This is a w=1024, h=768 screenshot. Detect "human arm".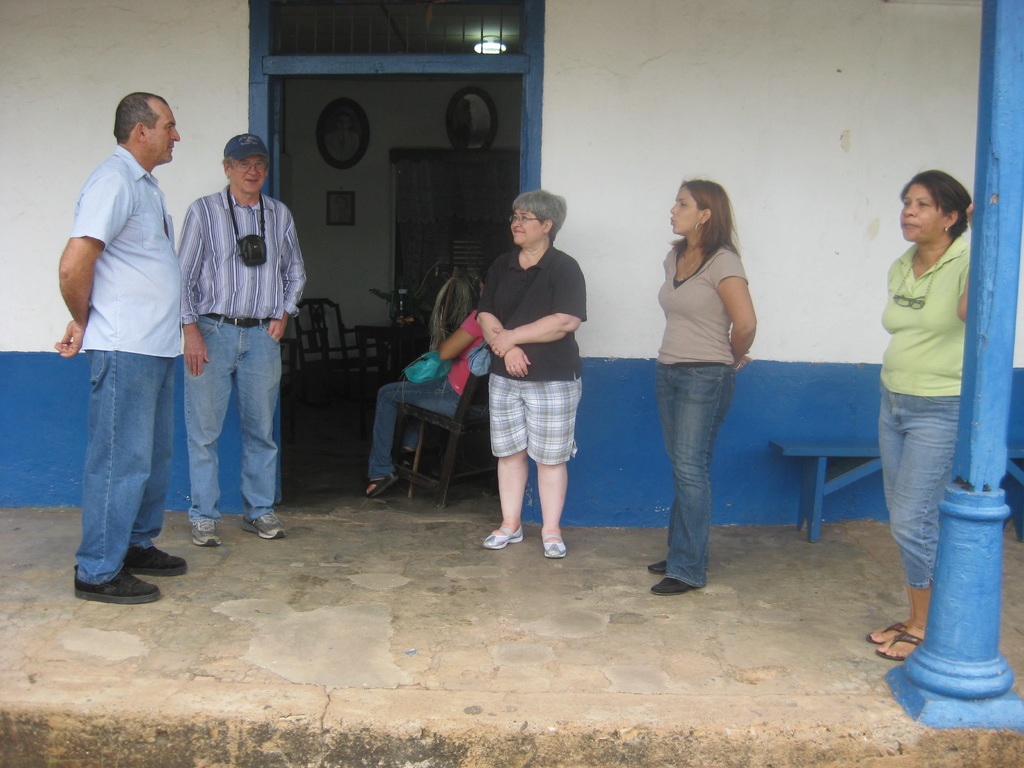
pyautogui.locateOnScreen(437, 315, 488, 362).
